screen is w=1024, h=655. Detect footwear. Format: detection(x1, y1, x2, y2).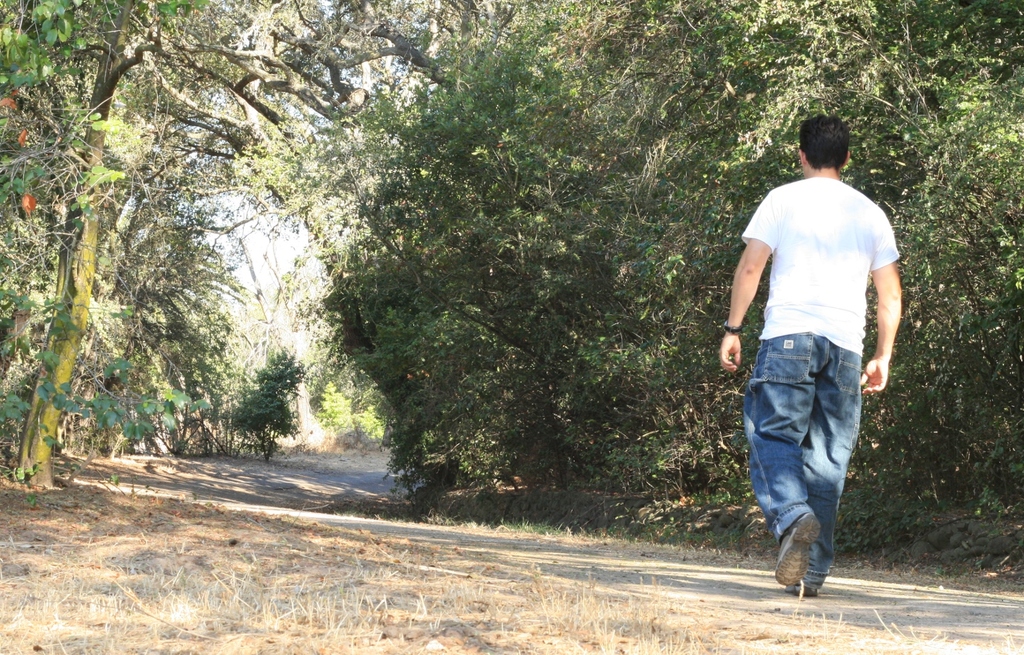
detection(782, 508, 822, 585).
